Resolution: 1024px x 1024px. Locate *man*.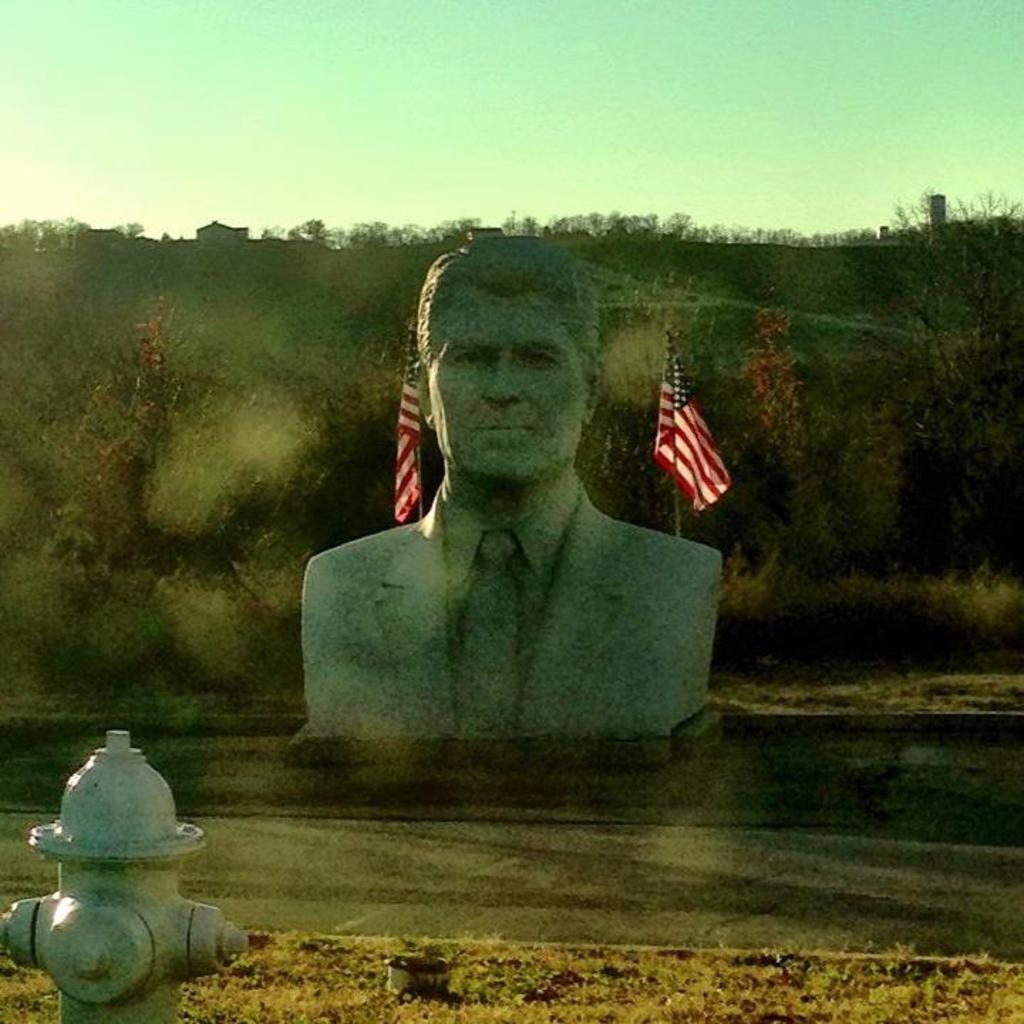
[287,243,754,750].
